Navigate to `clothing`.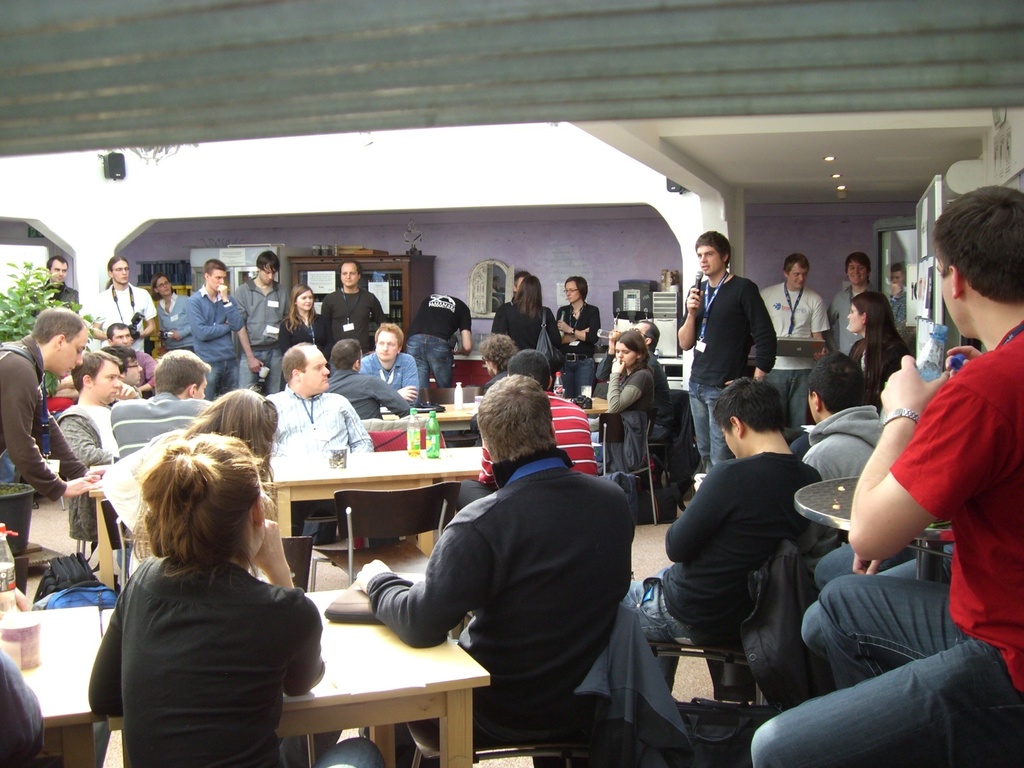
Navigation target: 240/276/293/404.
